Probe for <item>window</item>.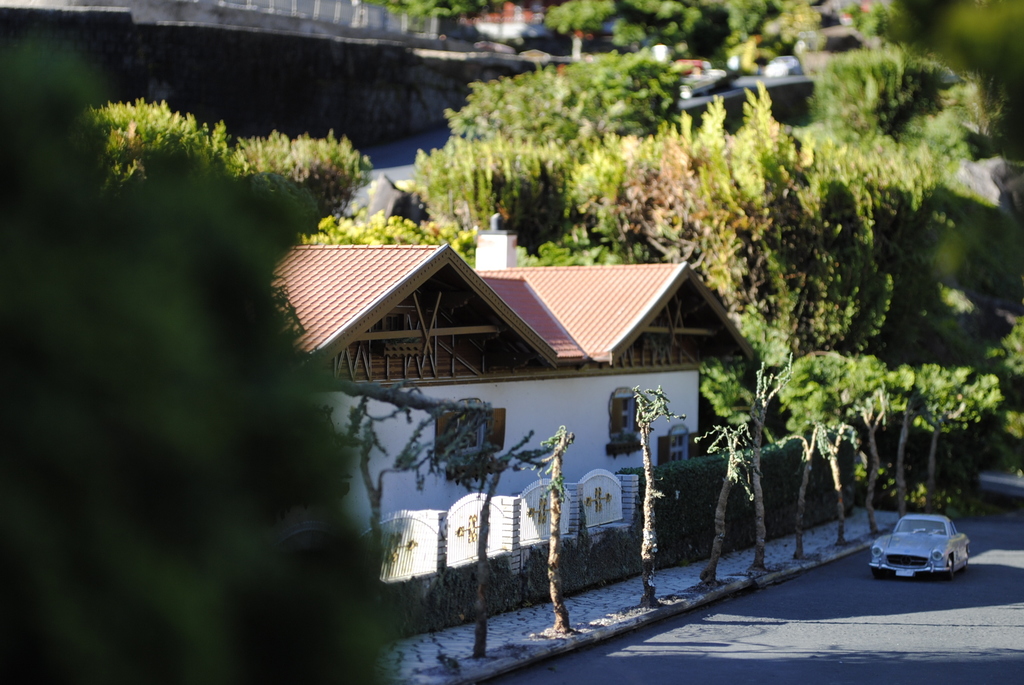
Probe result: crop(605, 384, 646, 451).
